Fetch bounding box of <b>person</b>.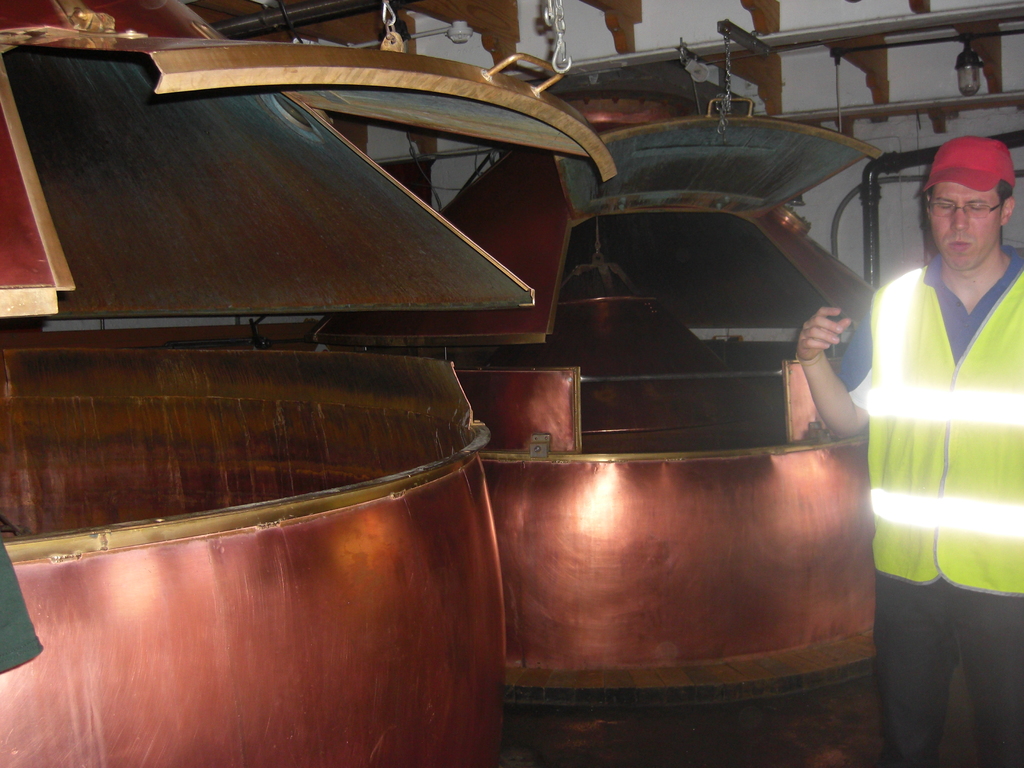
Bbox: bbox=(798, 145, 1023, 765).
